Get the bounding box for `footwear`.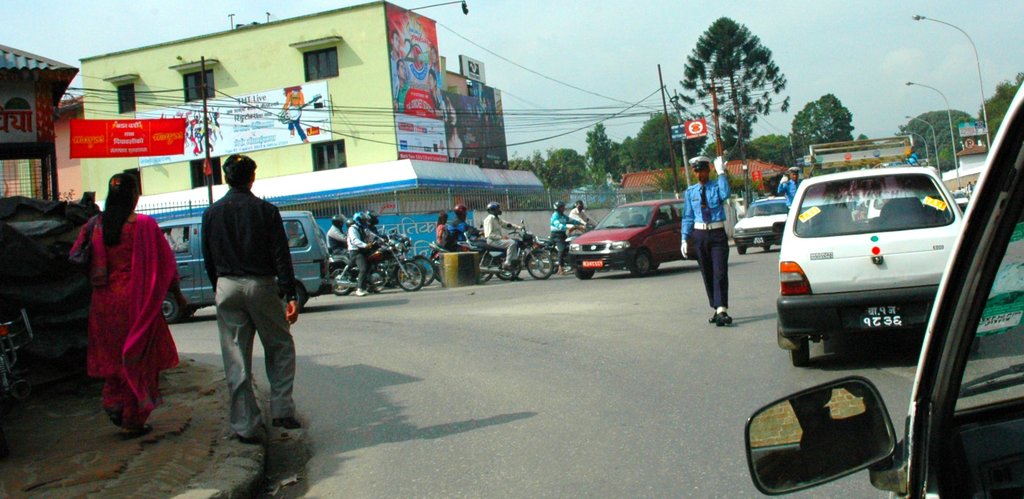
left=124, top=423, right=161, bottom=438.
